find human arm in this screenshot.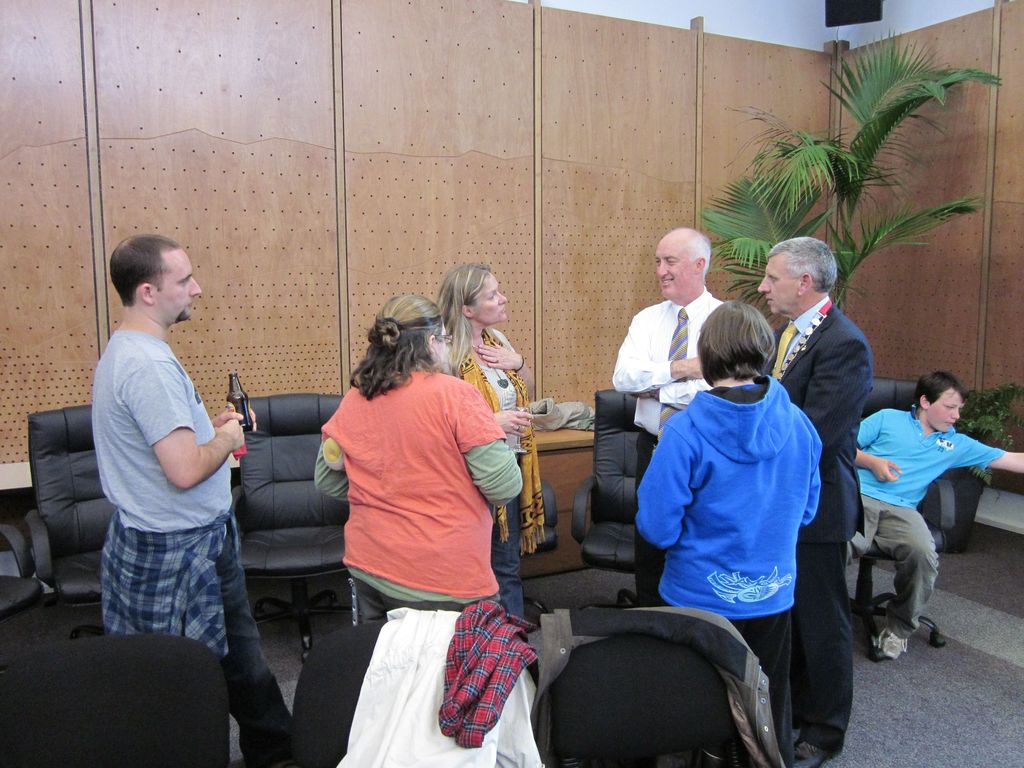
The bounding box for human arm is 801:333:871:468.
